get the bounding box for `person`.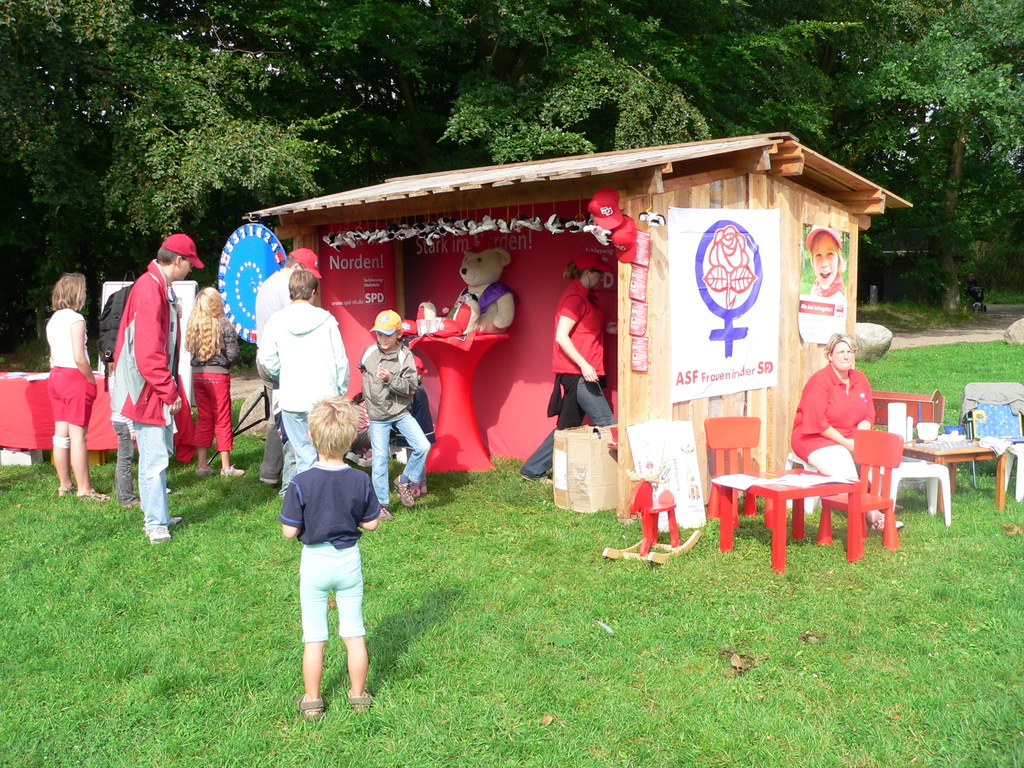
bbox=[181, 284, 247, 474].
